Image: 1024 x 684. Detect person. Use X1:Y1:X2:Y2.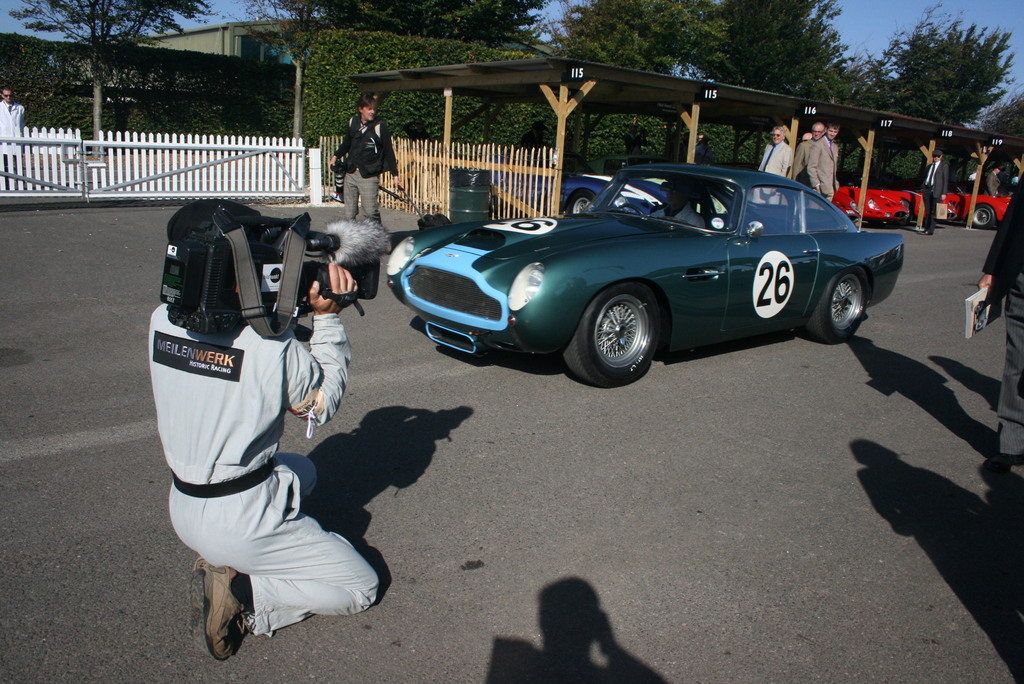
922:148:945:225.
